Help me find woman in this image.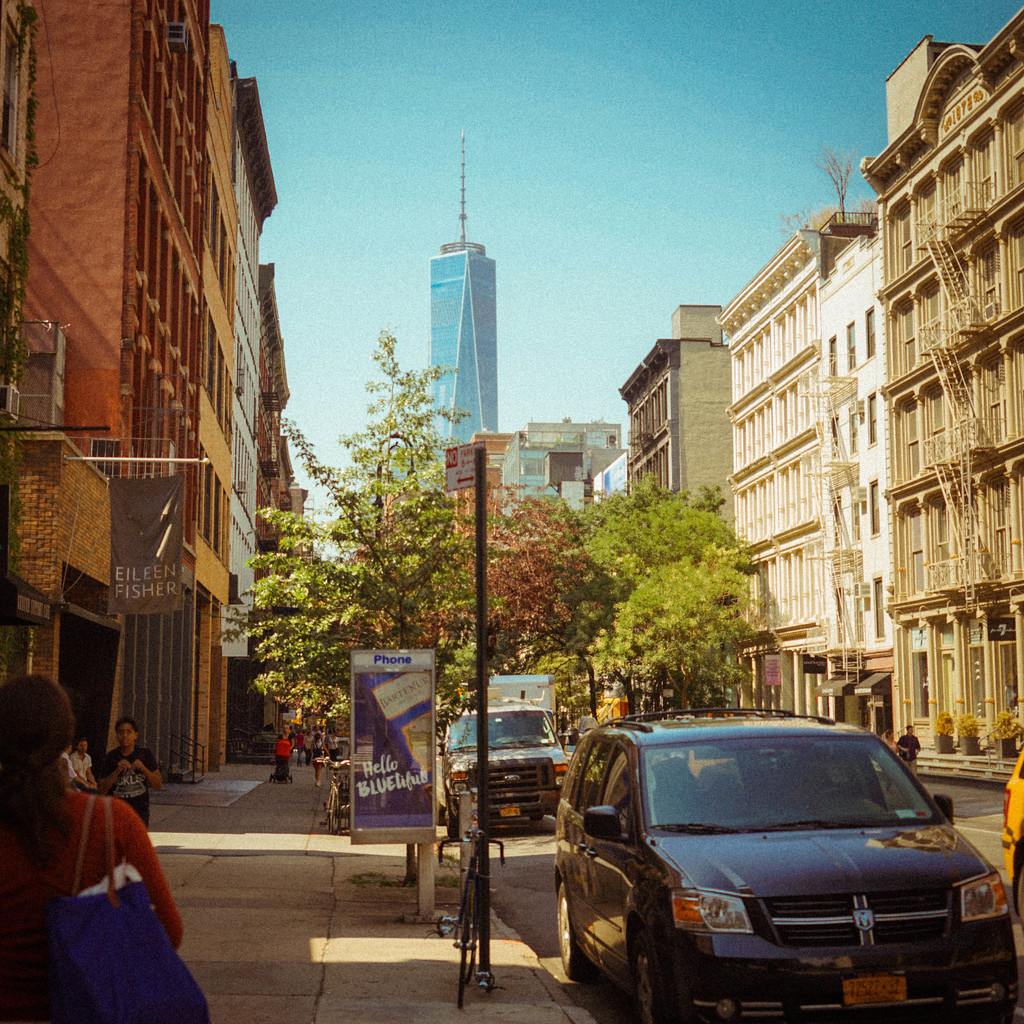
Found it: x1=276 y1=723 x2=295 y2=753.
